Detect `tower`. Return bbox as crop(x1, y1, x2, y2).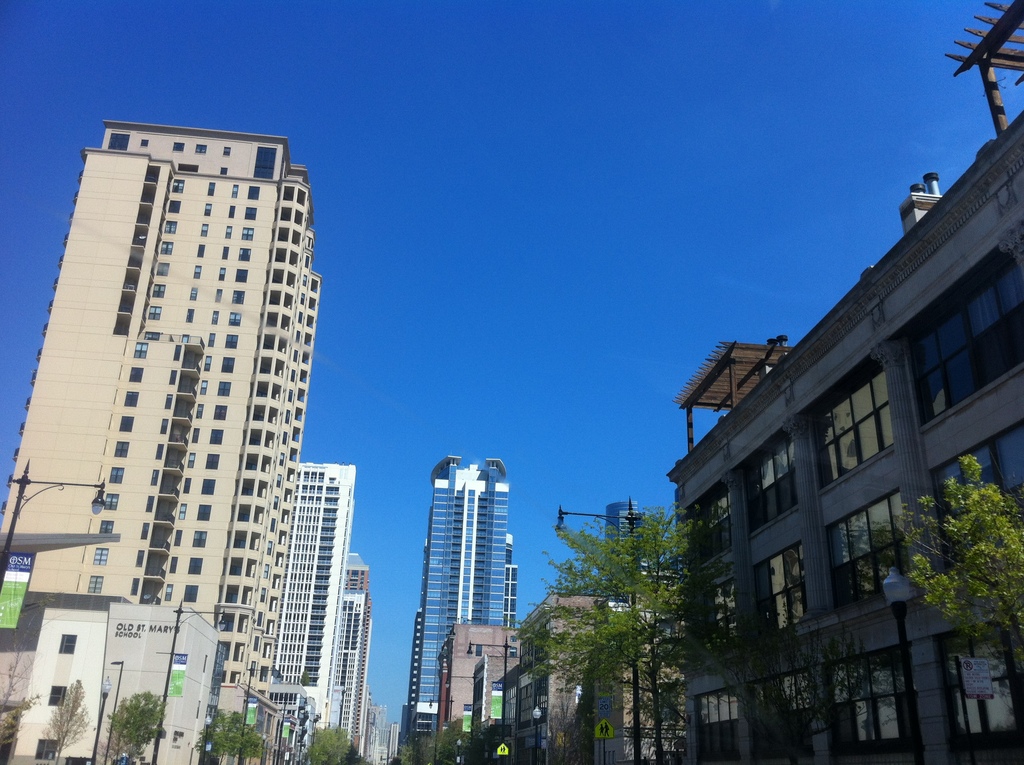
crop(402, 456, 509, 764).
